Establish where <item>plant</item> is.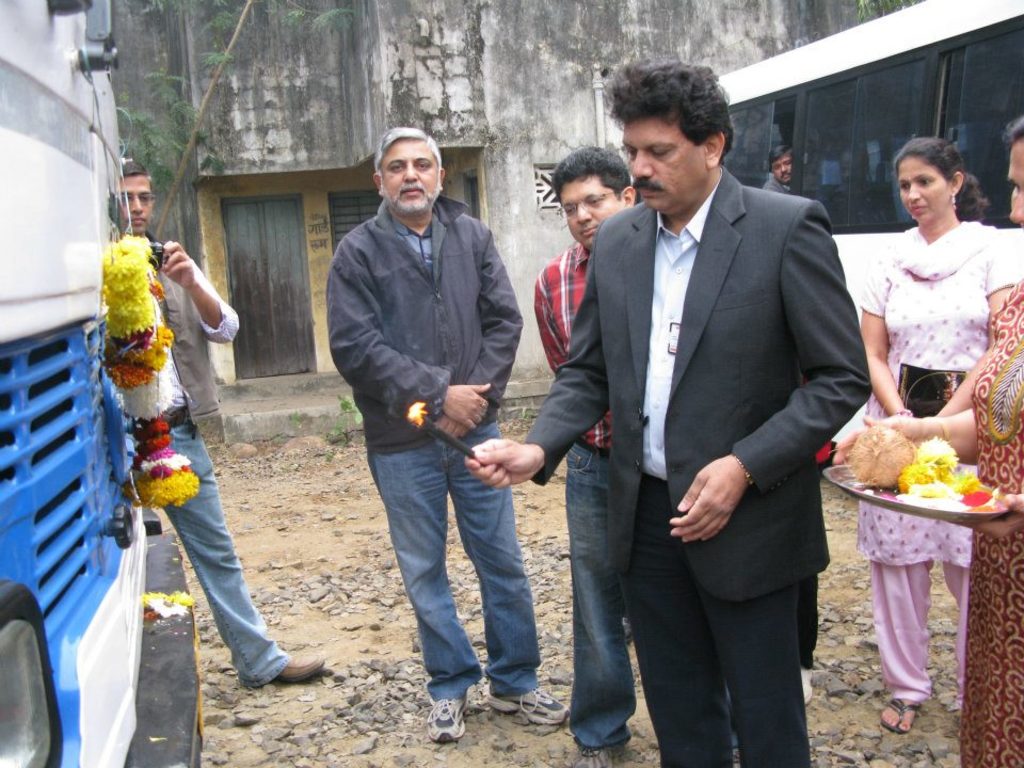
Established at bbox=(284, 401, 318, 432).
